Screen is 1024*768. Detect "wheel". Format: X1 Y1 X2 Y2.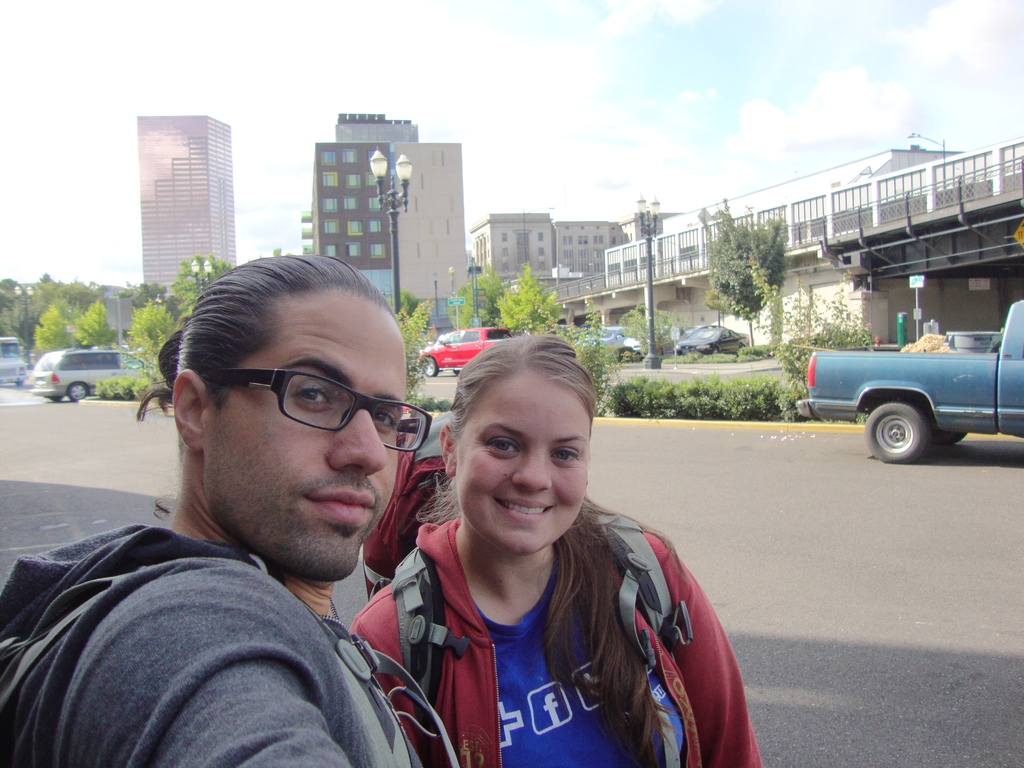
424 358 438 376.
